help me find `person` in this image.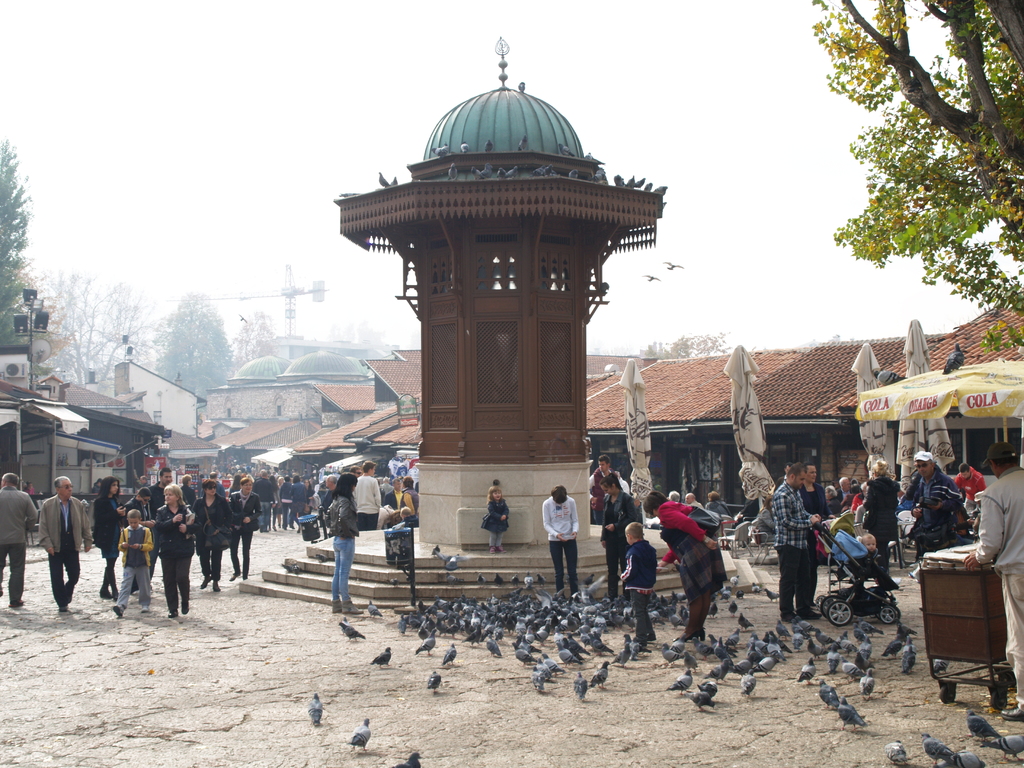
Found it: bbox=[771, 458, 817, 620].
